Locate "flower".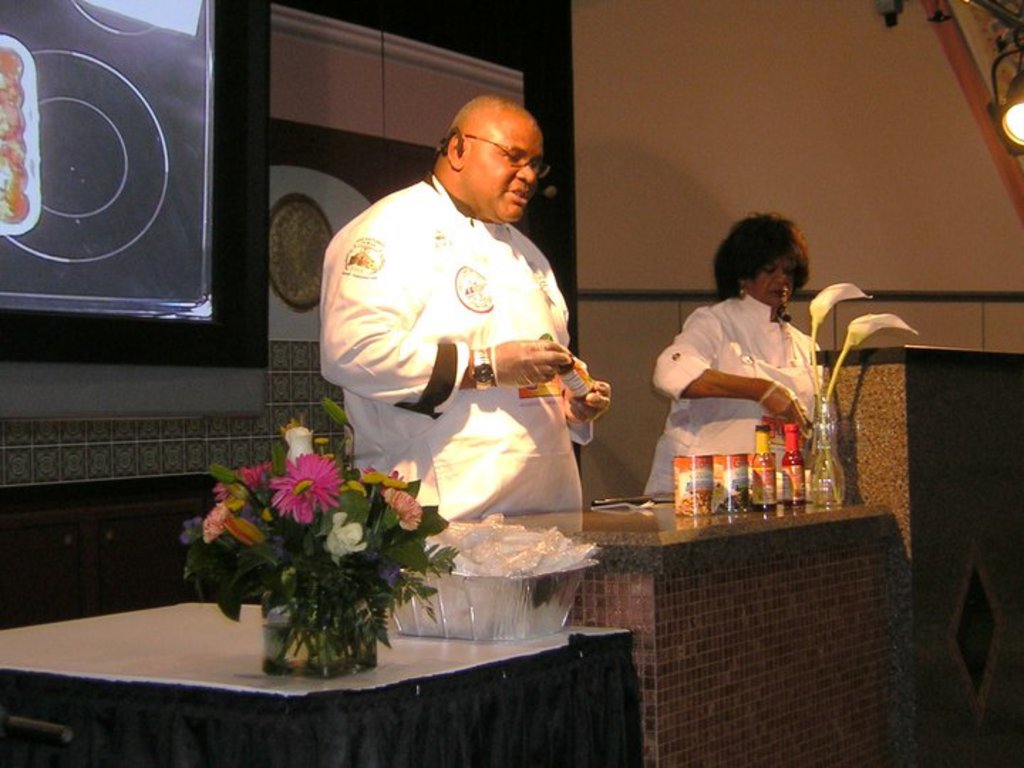
Bounding box: 265, 451, 347, 523.
